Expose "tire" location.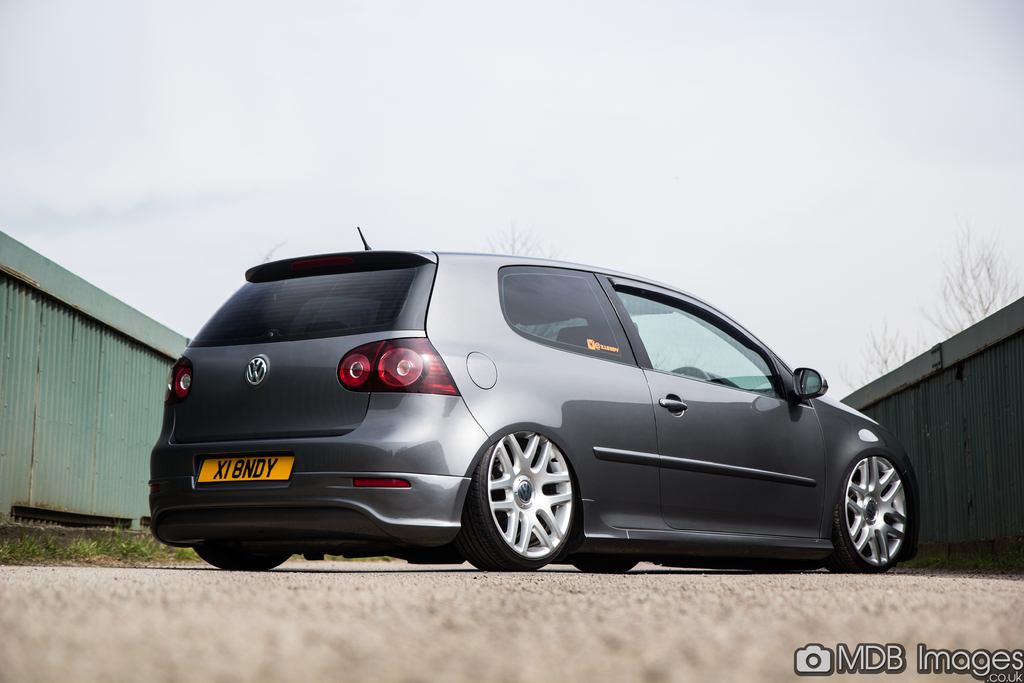
Exposed at bbox=[842, 434, 914, 580].
